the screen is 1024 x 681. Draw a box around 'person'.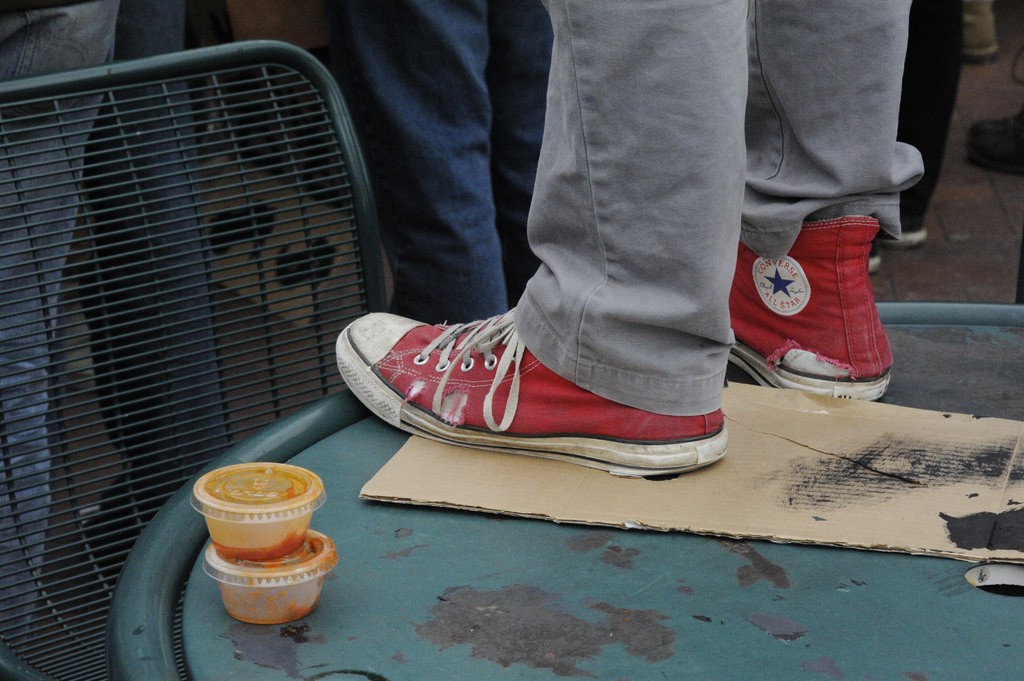
pyautogui.locateOnScreen(0, 0, 220, 680).
